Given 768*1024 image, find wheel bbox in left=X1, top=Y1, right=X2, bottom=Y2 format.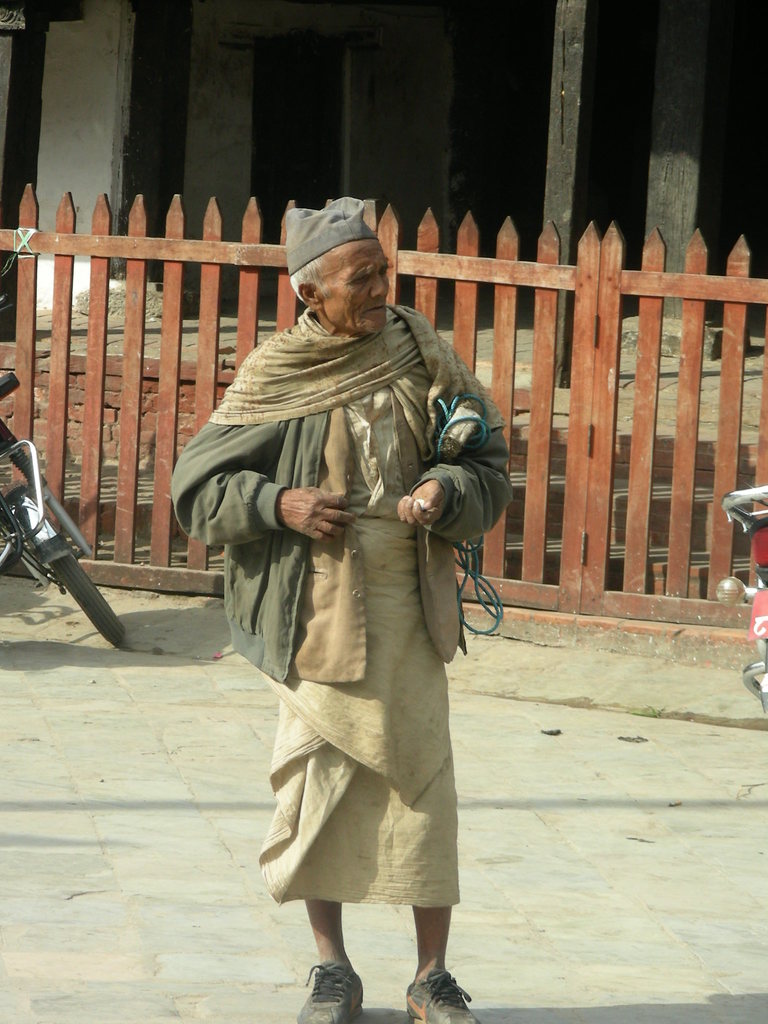
left=20, top=515, right=125, bottom=640.
